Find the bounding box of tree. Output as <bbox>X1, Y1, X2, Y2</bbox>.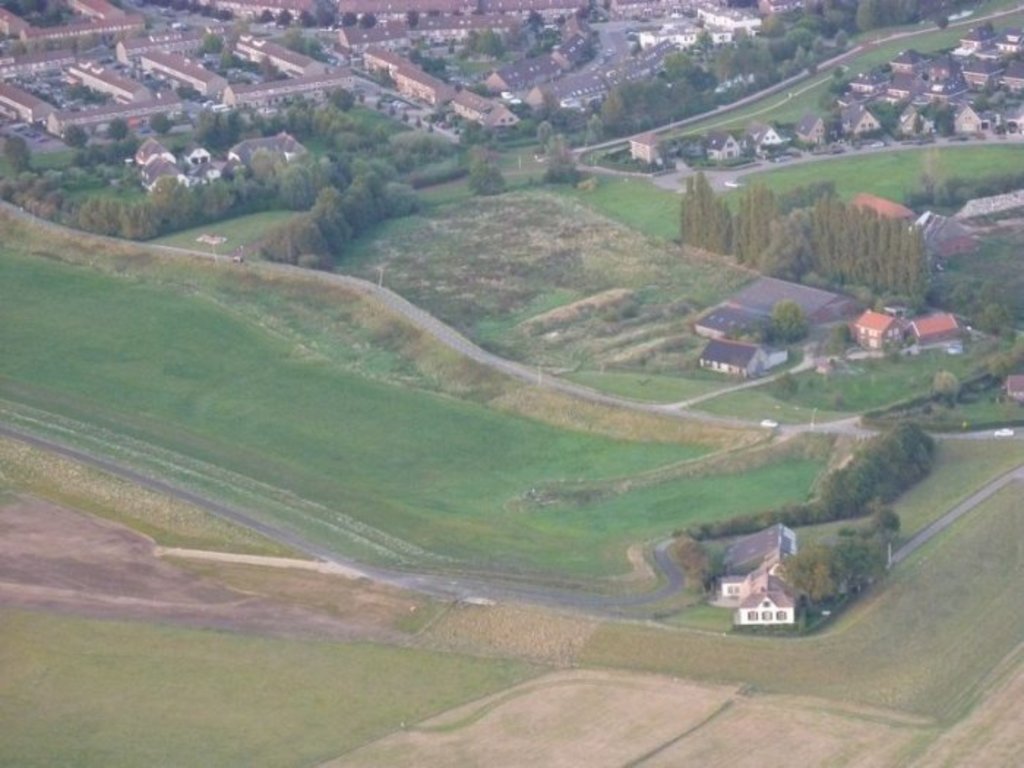
<bbox>404, 9, 420, 31</bbox>.
